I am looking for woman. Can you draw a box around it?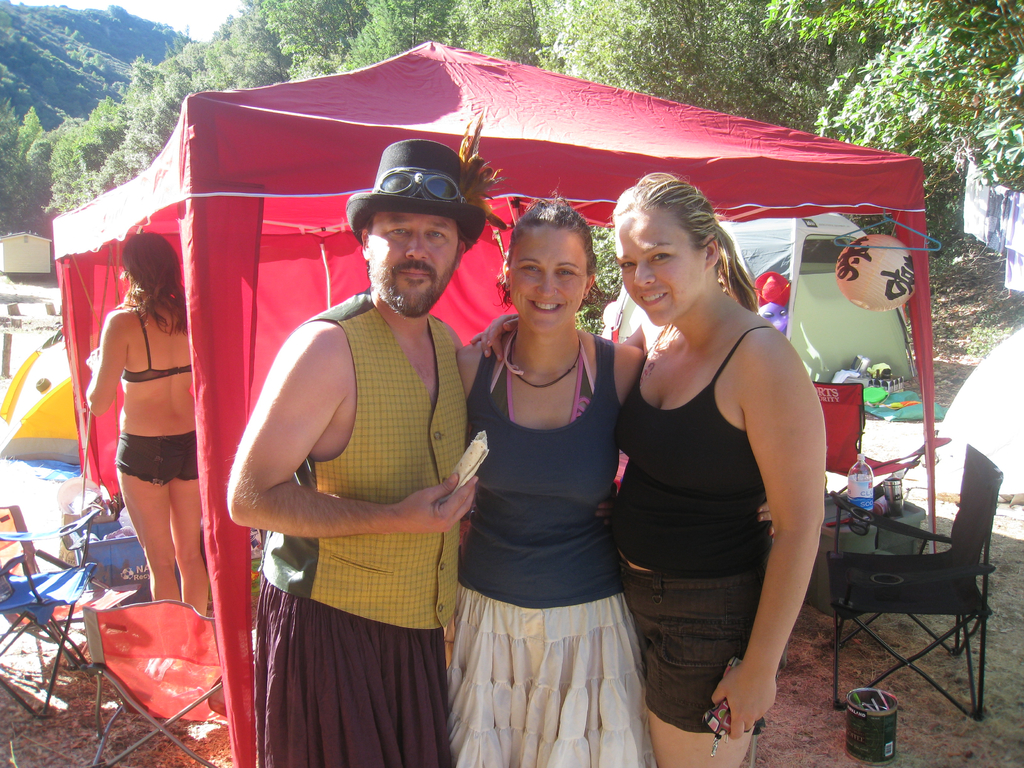
Sure, the bounding box is rect(448, 195, 648, 767).
